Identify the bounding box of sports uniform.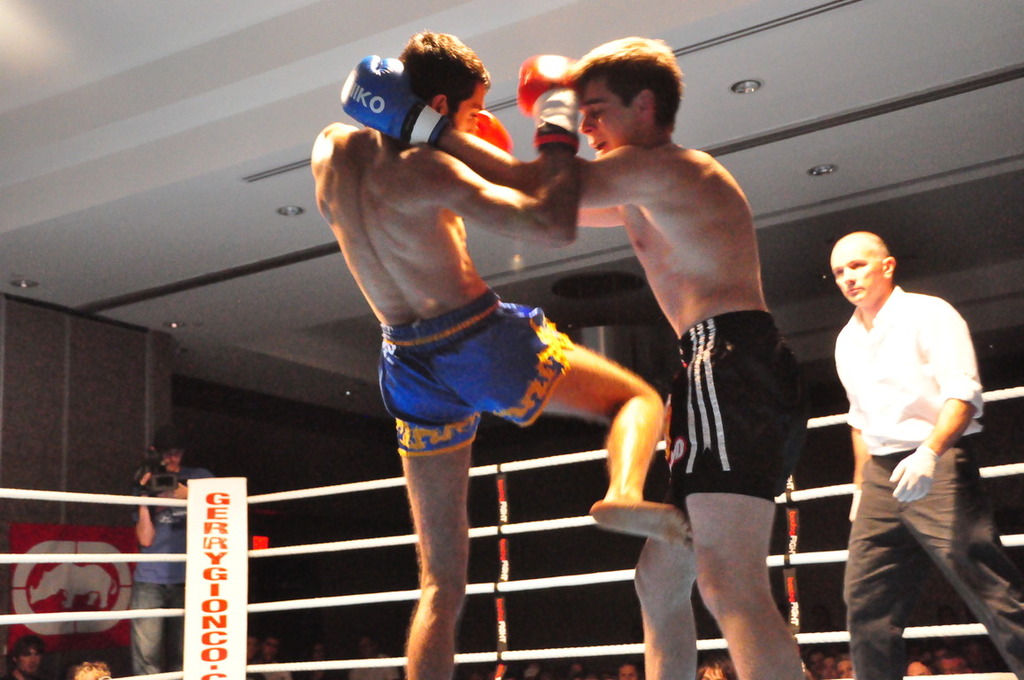
[x1=379, y1=278, x2=575, y2=483].
